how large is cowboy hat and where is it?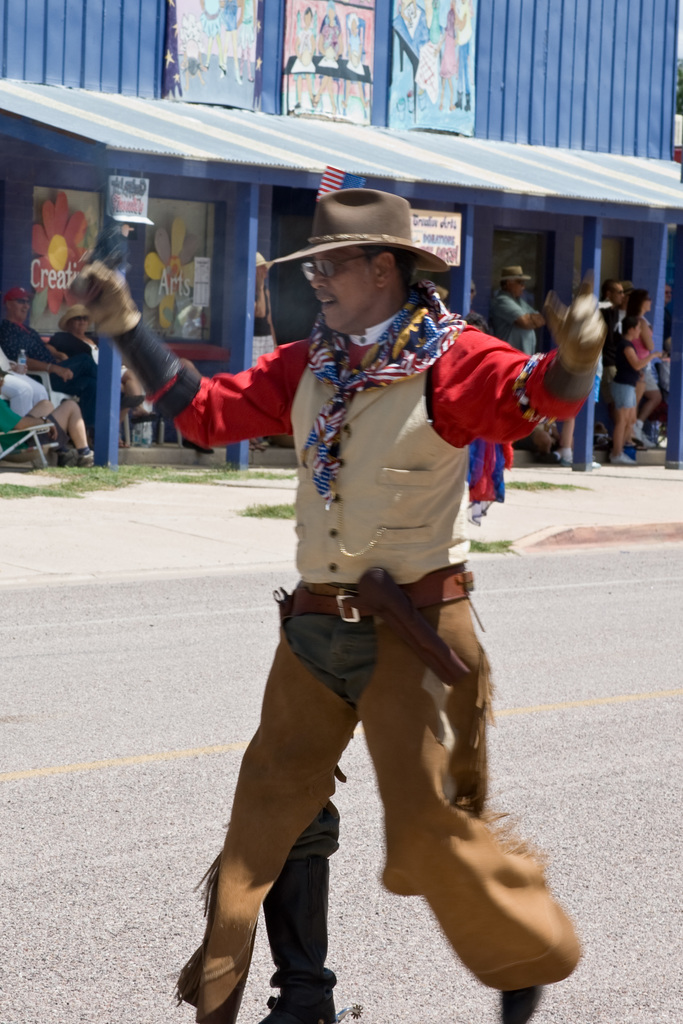
Bounding box: region(56, 302, 91, 333).
